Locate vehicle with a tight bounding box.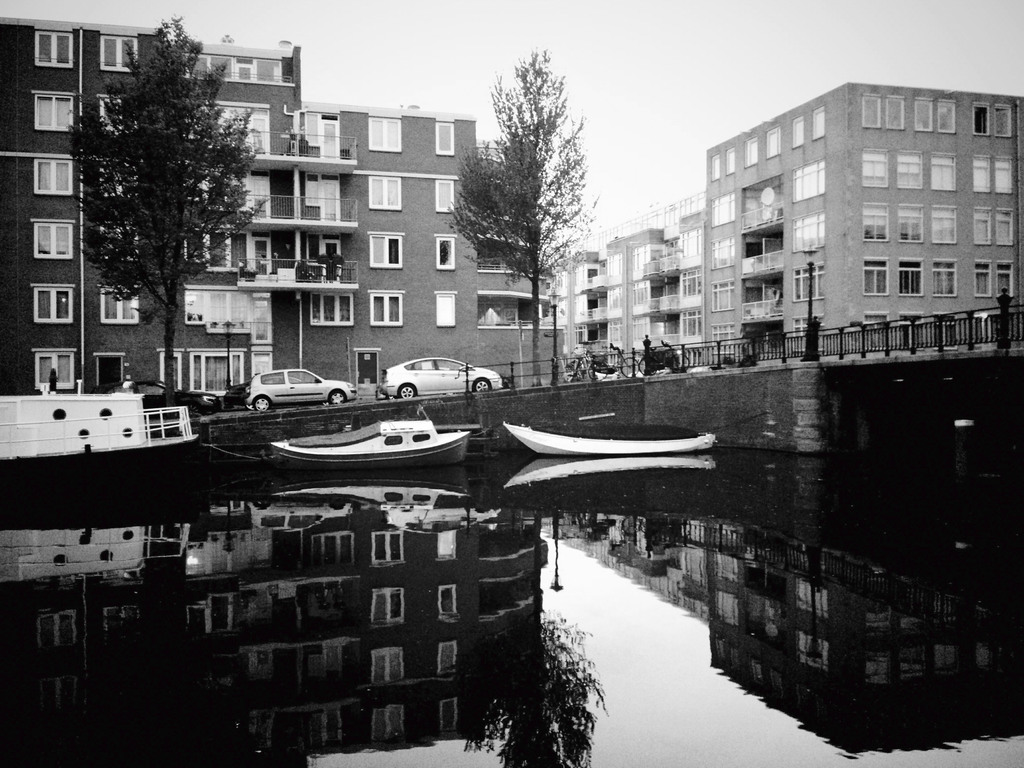
<bbox>120, 374, 221, 415</bbox>.
